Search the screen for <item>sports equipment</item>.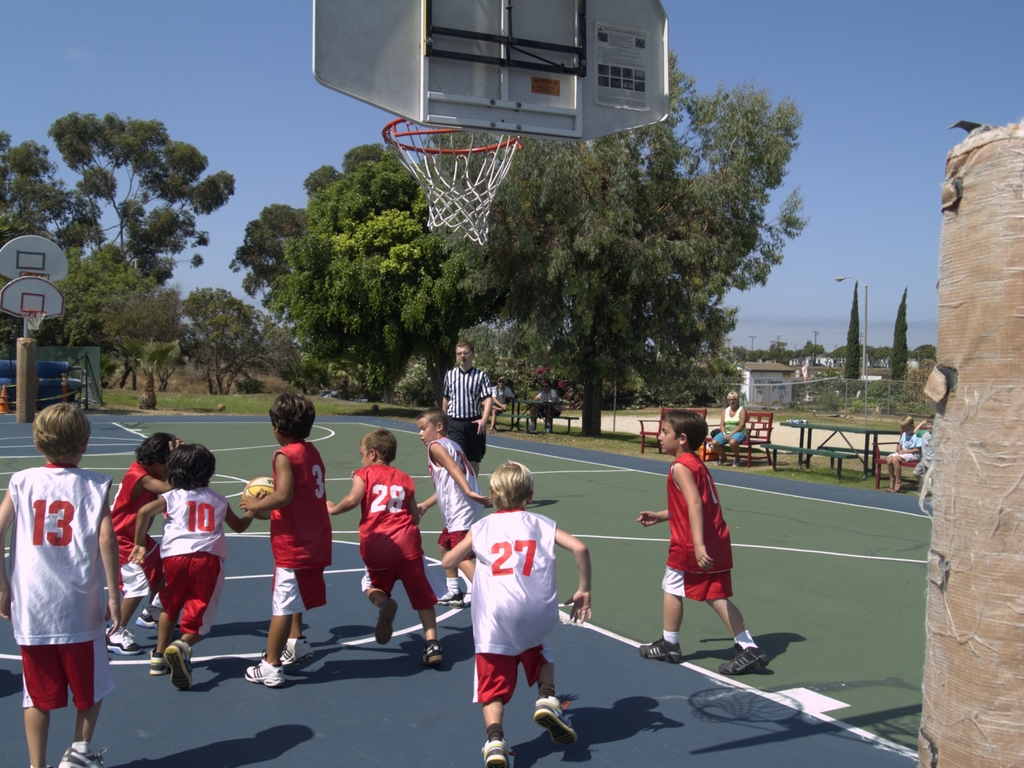
Found at crop(533, 699, 575, 745).
